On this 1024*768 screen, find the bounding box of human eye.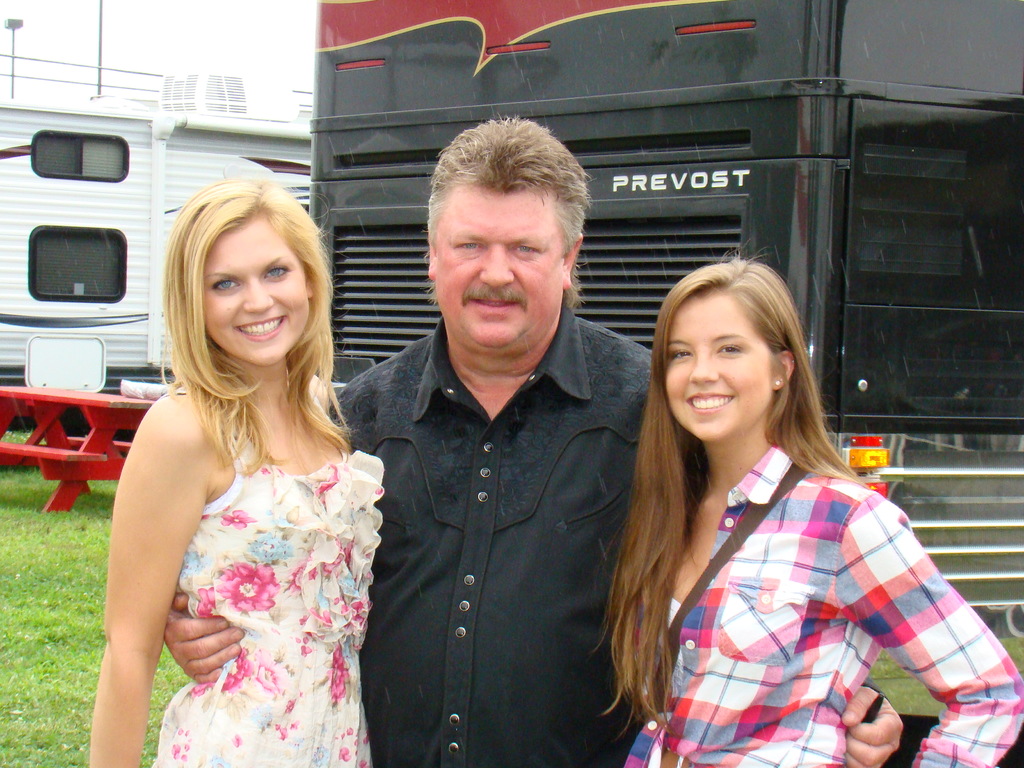
Bounding box: (212,276,241,291).
